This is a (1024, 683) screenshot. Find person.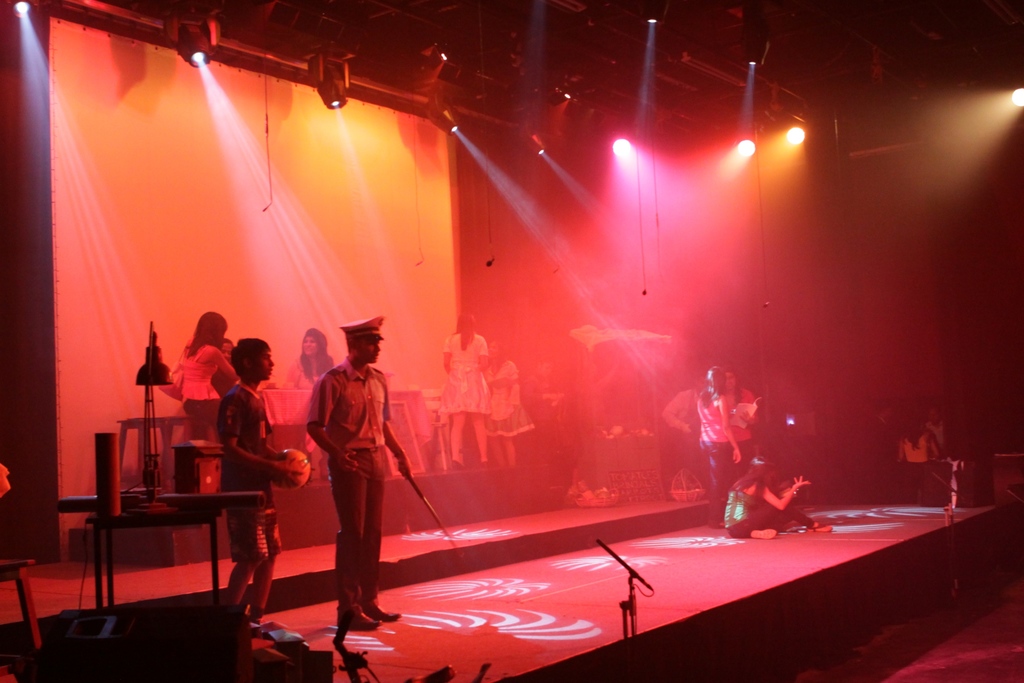
Bounding box: crop(442, 304, 492, 470).
